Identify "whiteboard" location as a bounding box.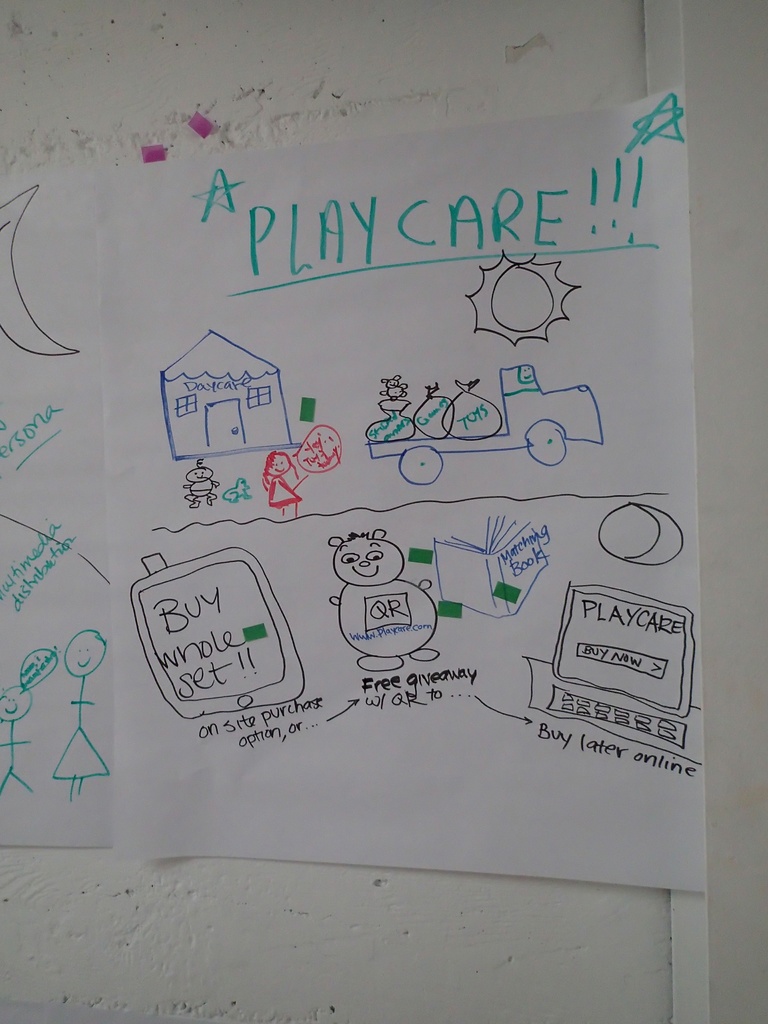
0, 0, 719, 1023.
